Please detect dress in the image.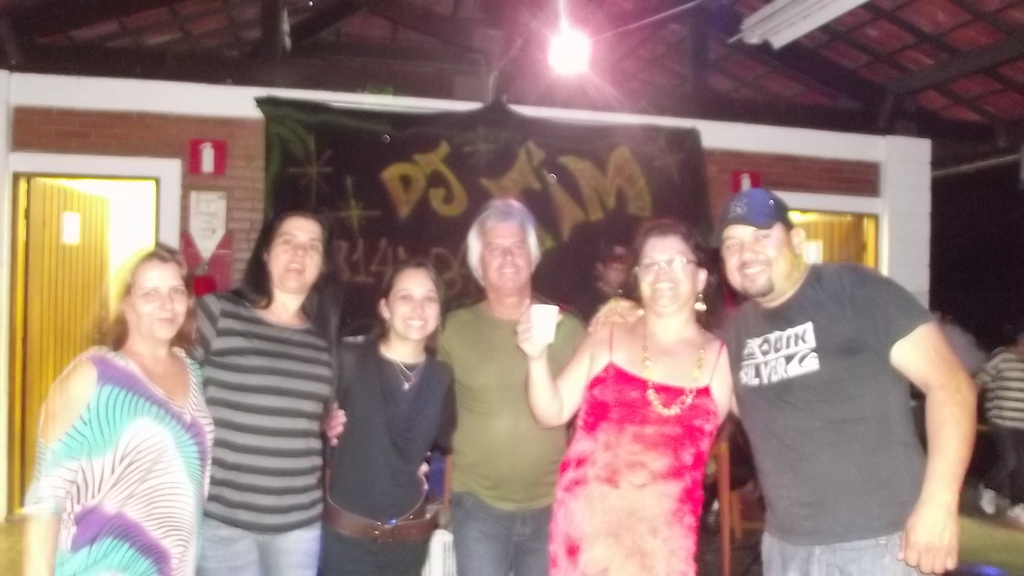
Rect(321, 343, 455, 575).
